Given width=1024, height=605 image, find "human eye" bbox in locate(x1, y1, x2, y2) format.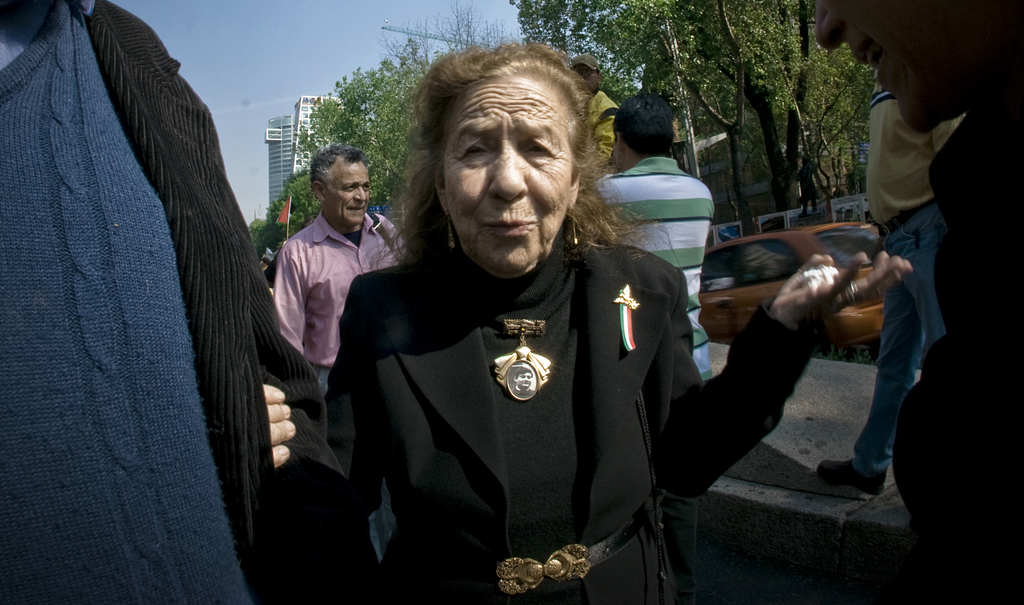
locate(456, 138, 488, 159).
